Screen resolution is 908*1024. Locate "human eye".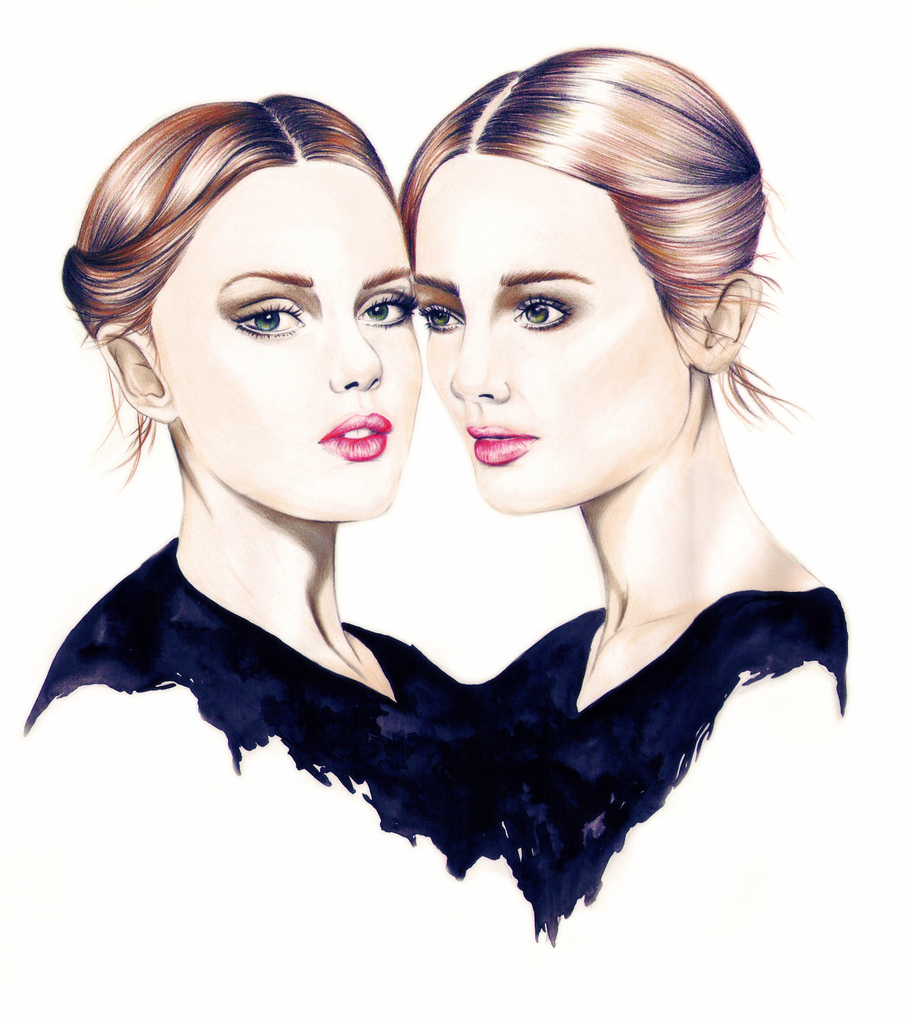
[222, 292, 310, 340].
